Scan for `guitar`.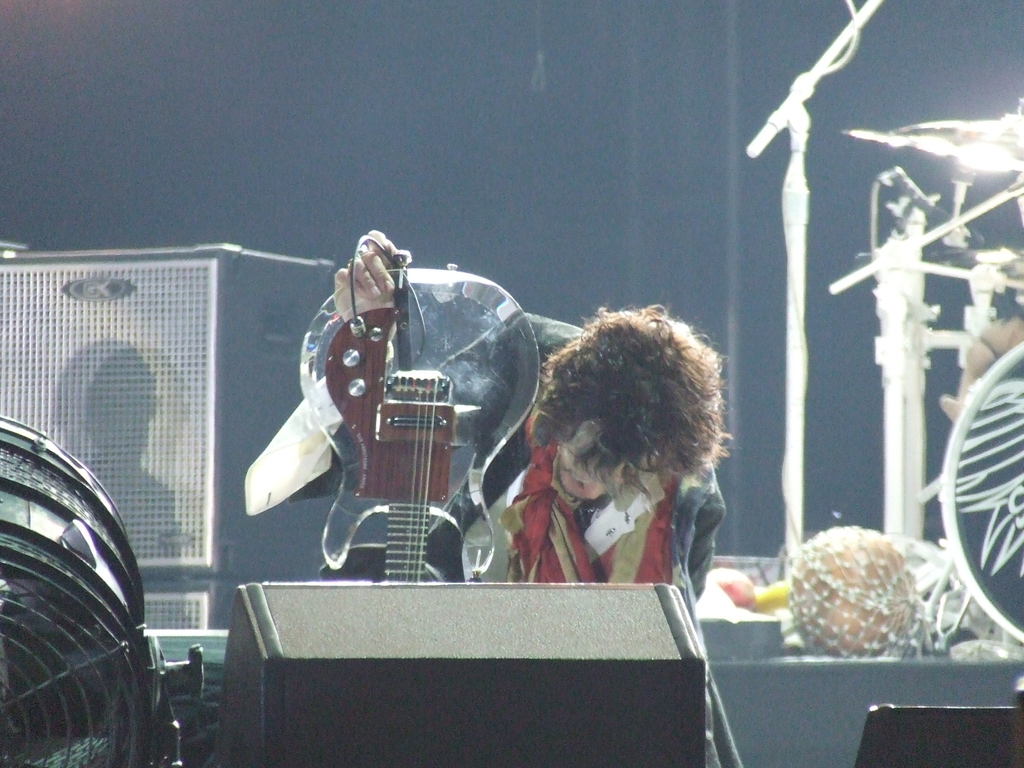
Scan result: (297, 248, 542, 585).
